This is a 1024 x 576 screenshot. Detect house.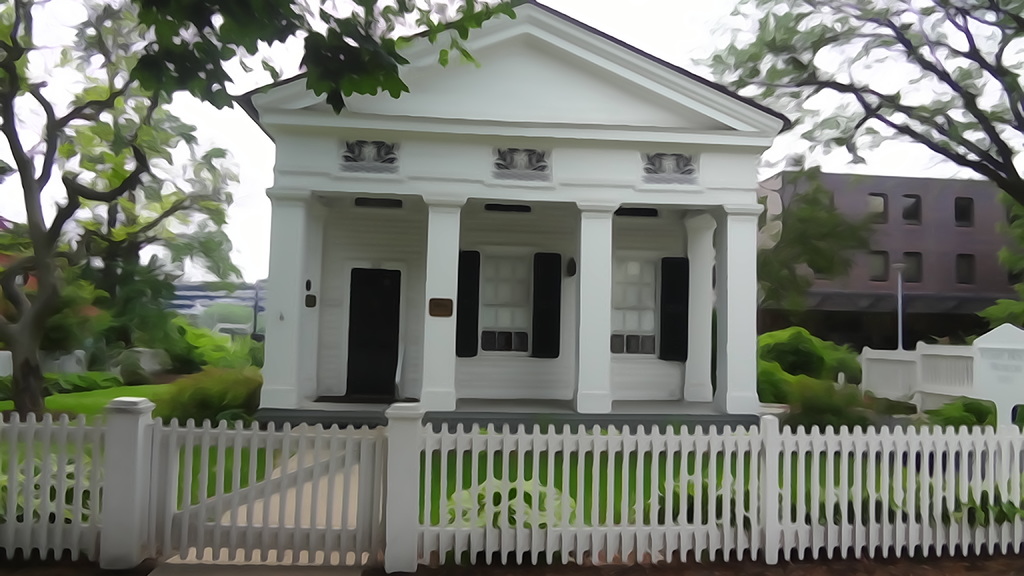
730,109,1023,383.
